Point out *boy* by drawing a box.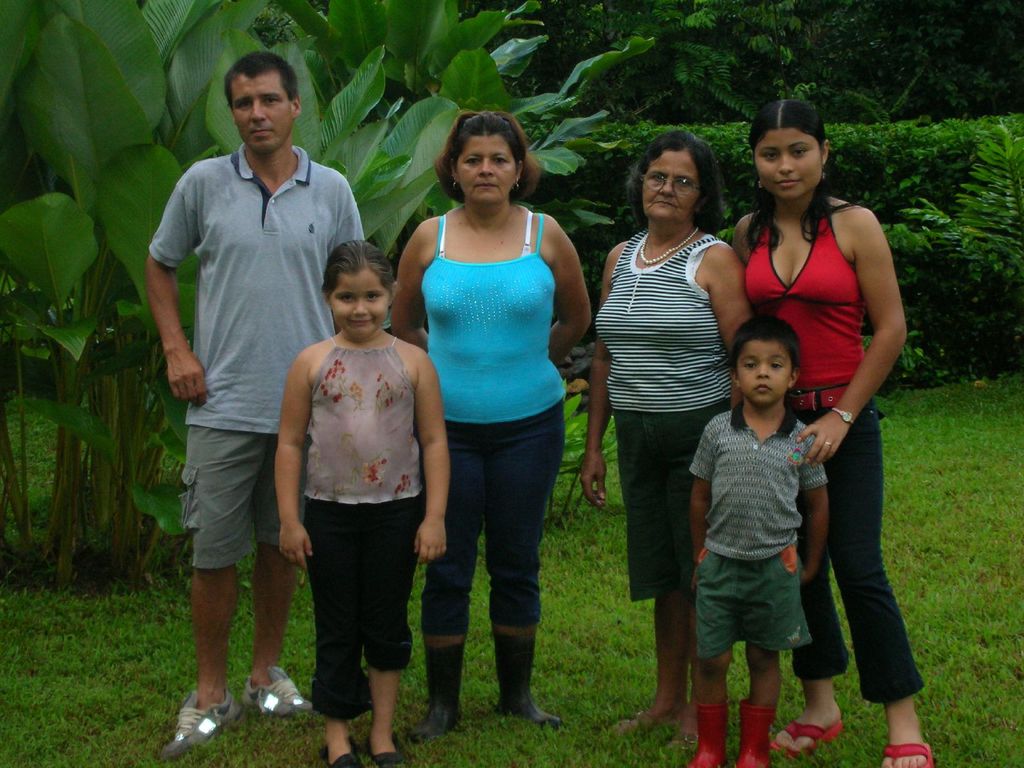
{"x1": 665, "y1": 316, "x2": 851, "y2": 749}.
